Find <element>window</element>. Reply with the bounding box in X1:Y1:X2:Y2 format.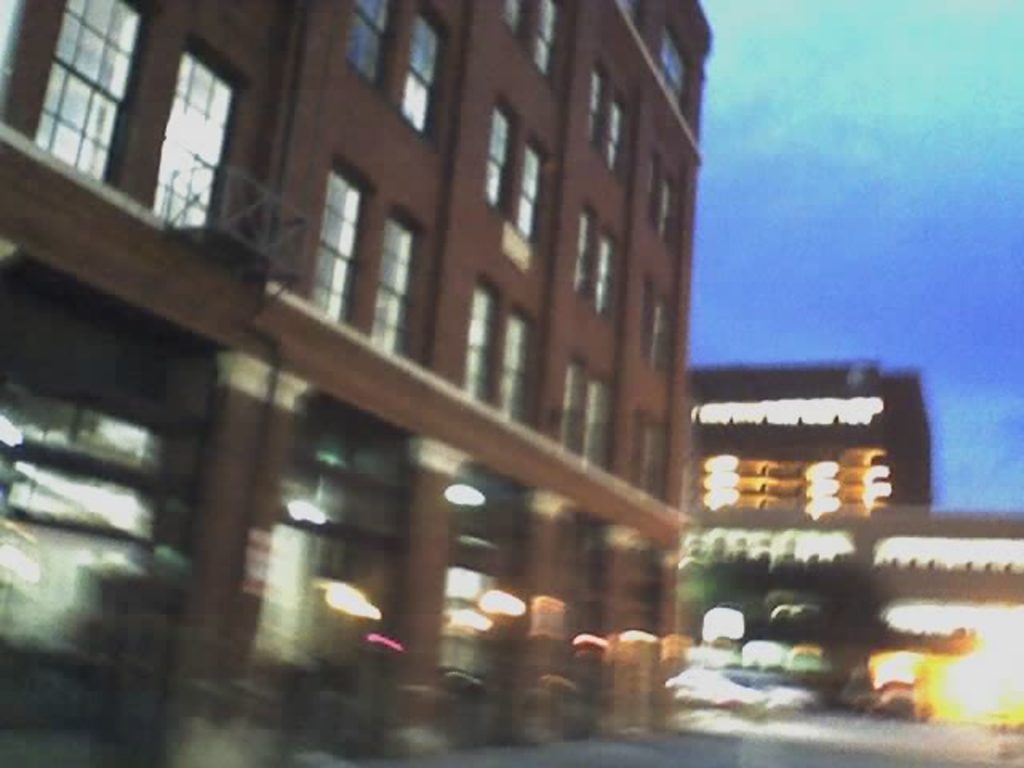
613:96:629:178.
